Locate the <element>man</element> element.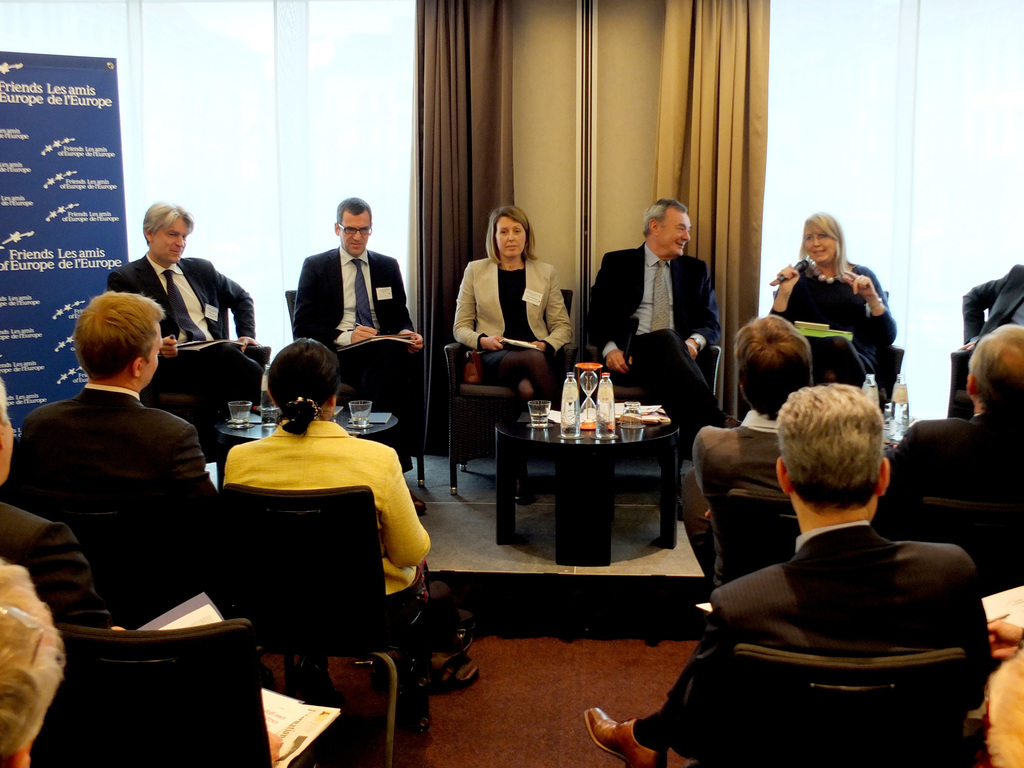
Element bbox: box(0, 378, 120, 631).
